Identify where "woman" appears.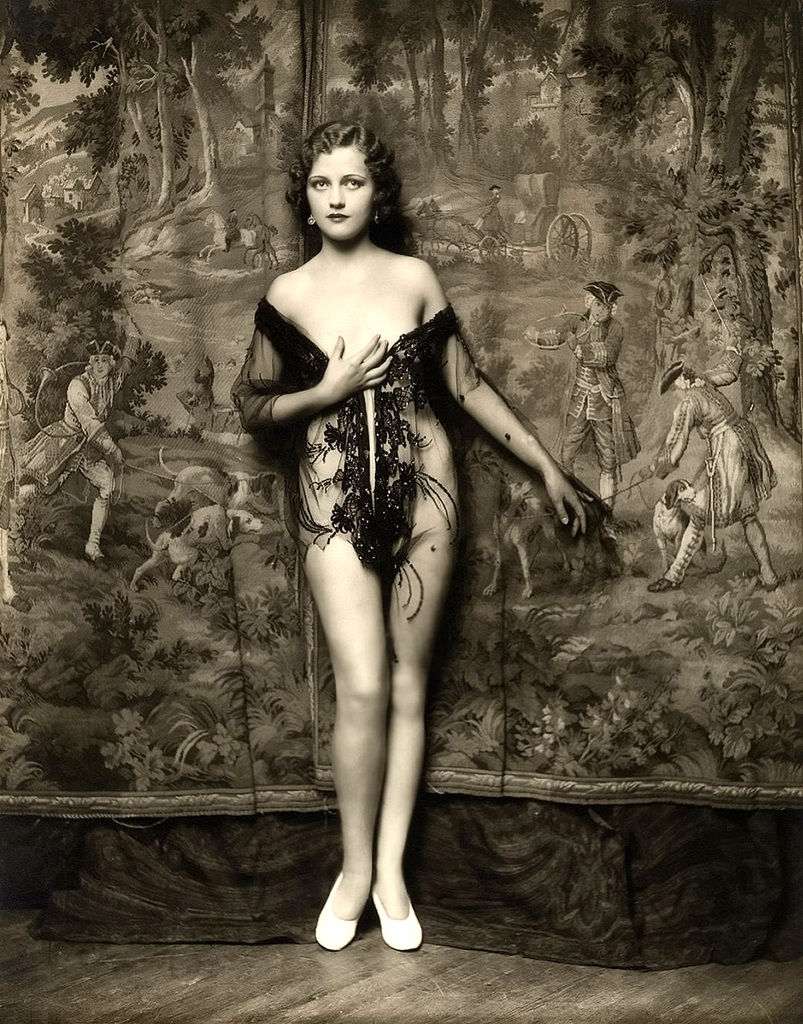
Appears at left=210, top=104, right=560, bottom=941.
